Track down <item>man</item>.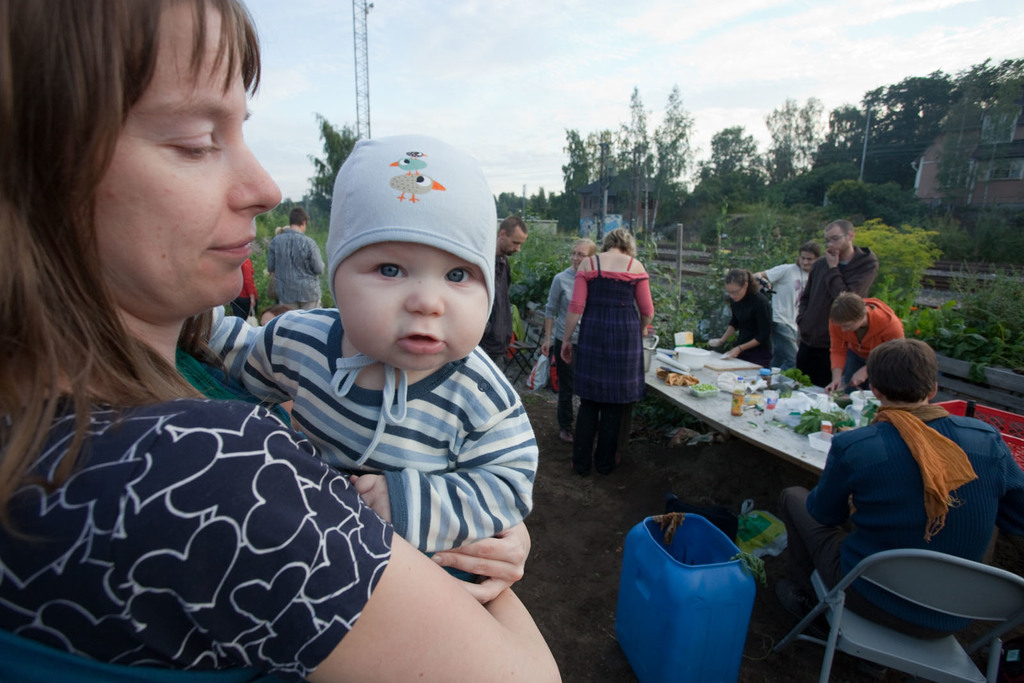
Tracked to [480,221,530,366].
